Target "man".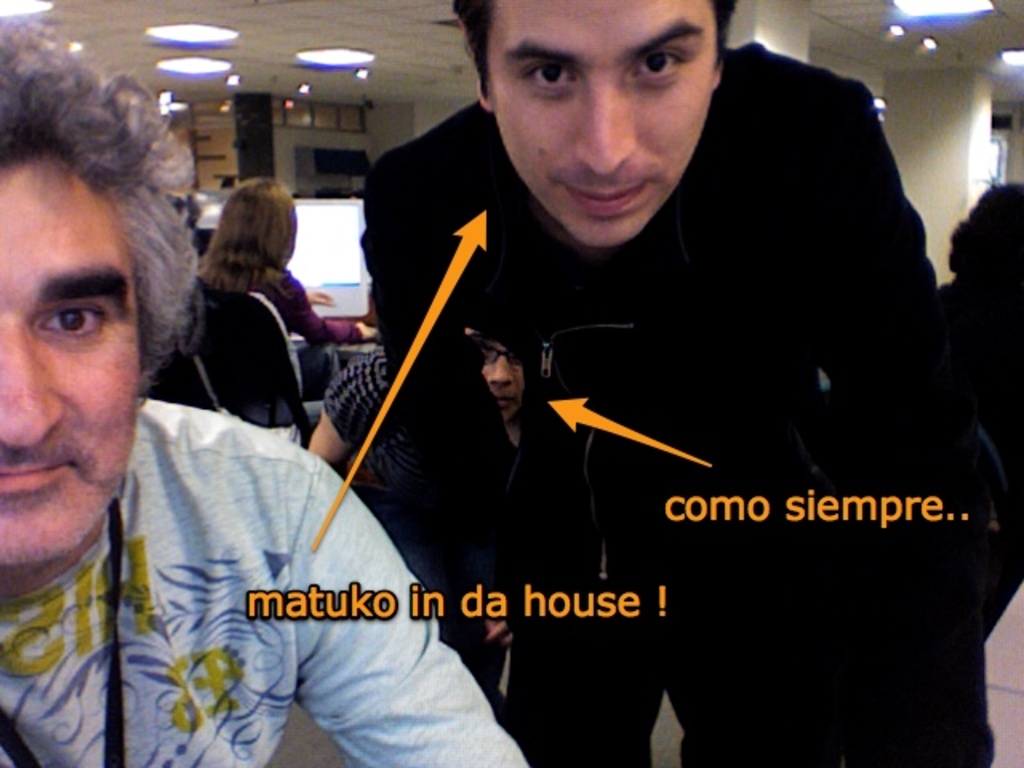
Target region: (0,11,533,766).
